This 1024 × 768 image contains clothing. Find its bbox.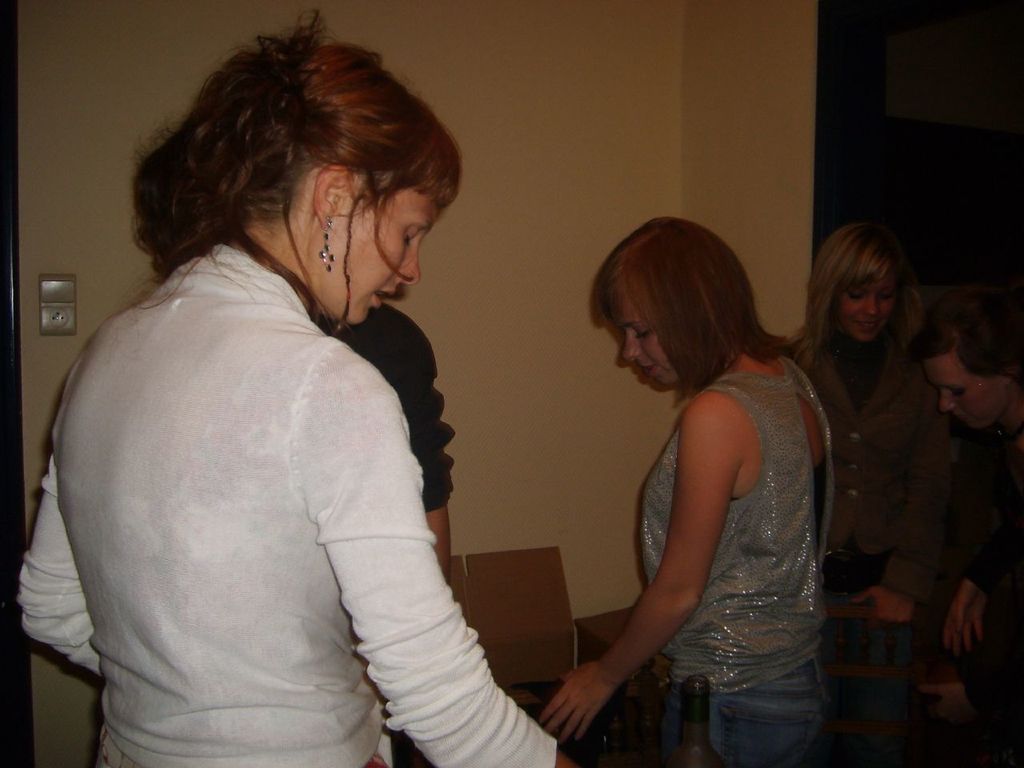
[6, 242, 568, 767].
